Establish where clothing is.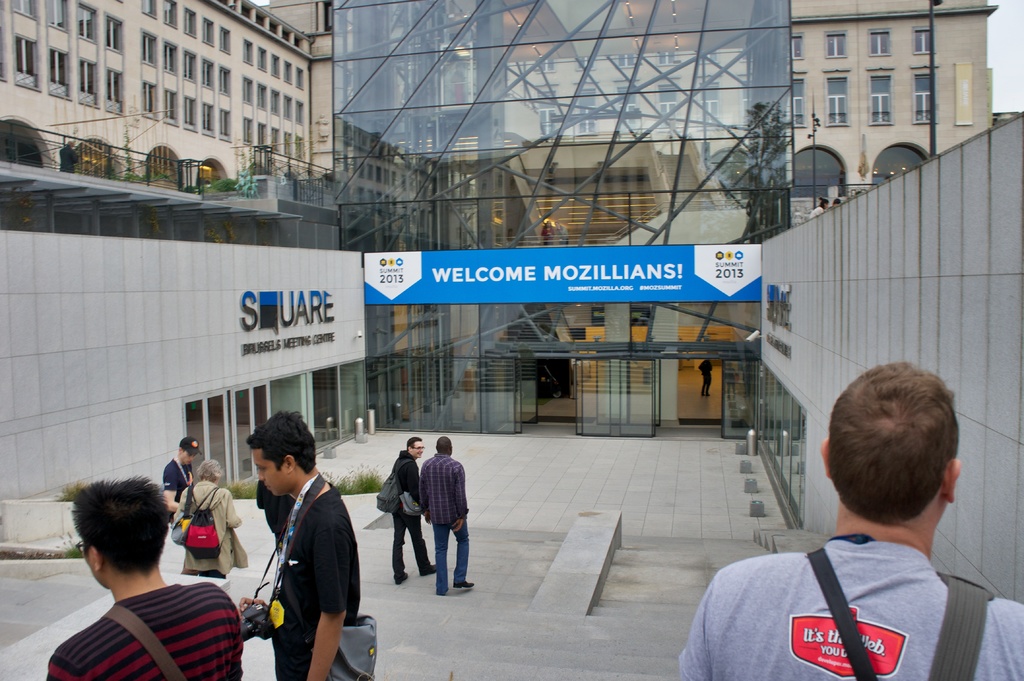
Established at 270:482:359:680.
